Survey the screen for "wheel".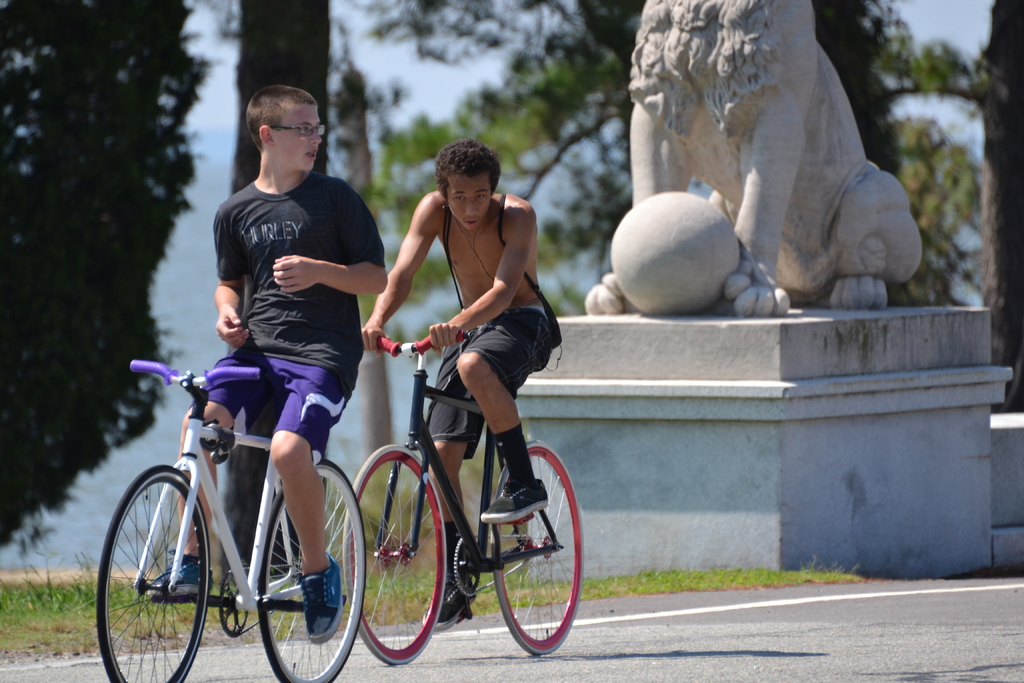
Survey found: region(256, 457, 365, 682).
